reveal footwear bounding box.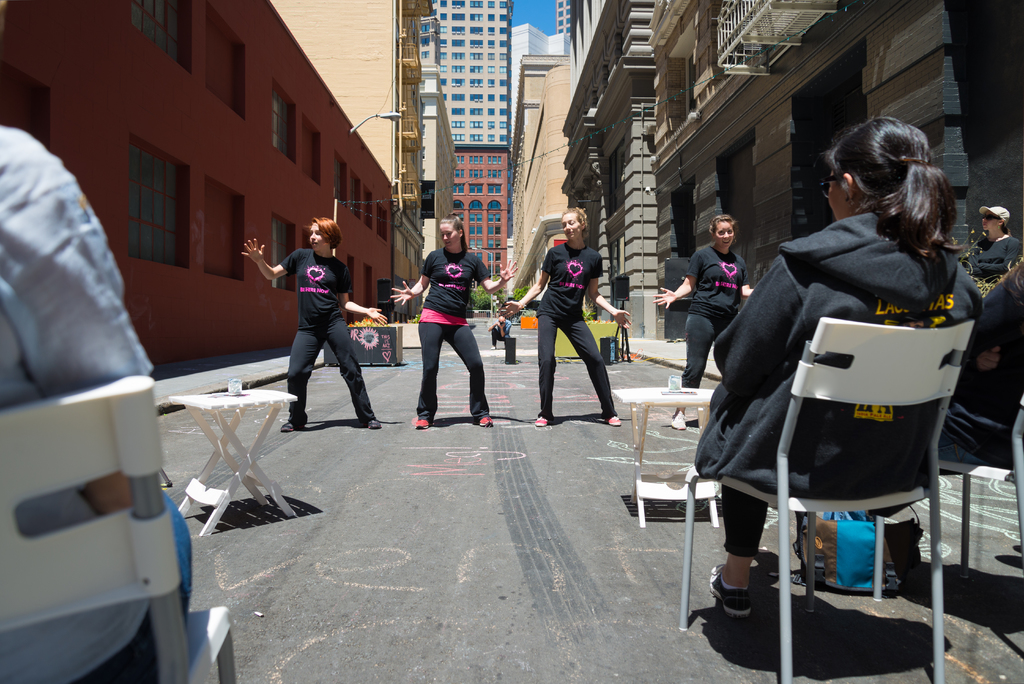
Revealed: rect(473, 410, 492, 426).
